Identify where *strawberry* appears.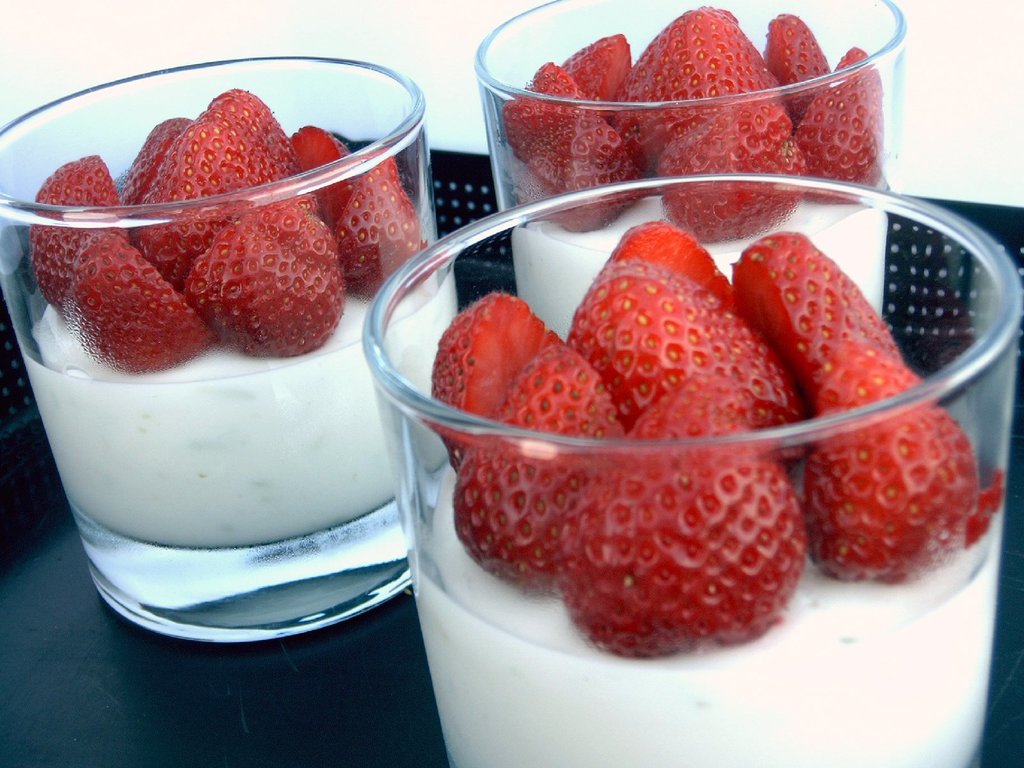
Appears at 559, 362, 812, 658.
